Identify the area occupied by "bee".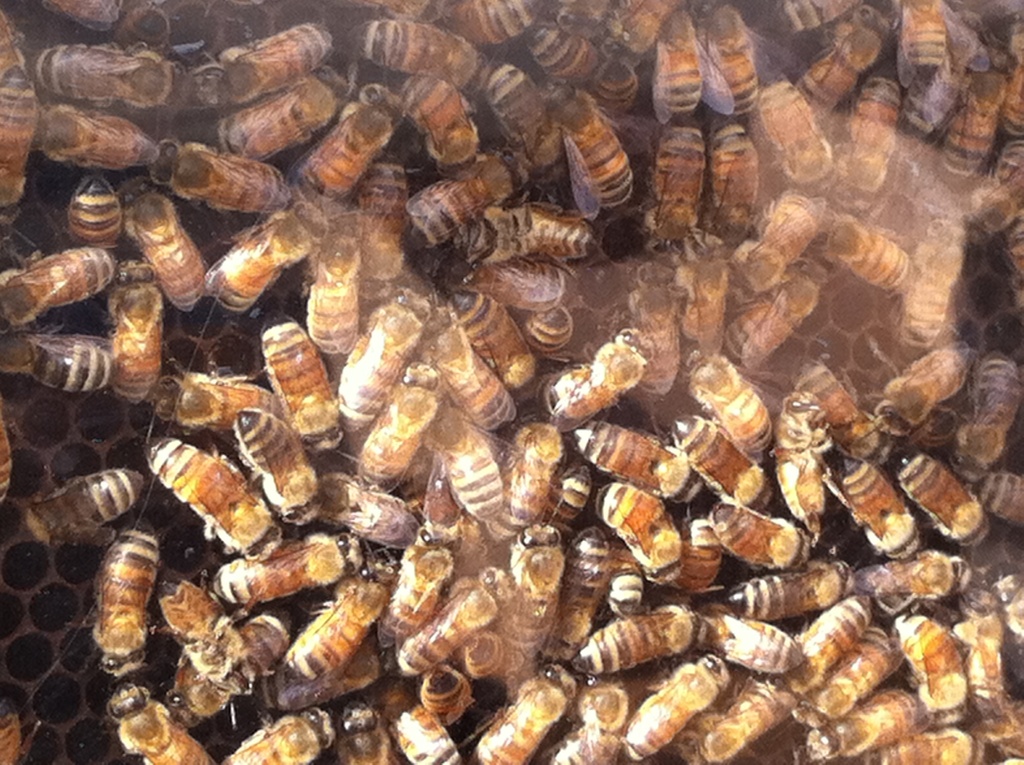
Area: (left=216, top=24, right=336, bottom=116).
